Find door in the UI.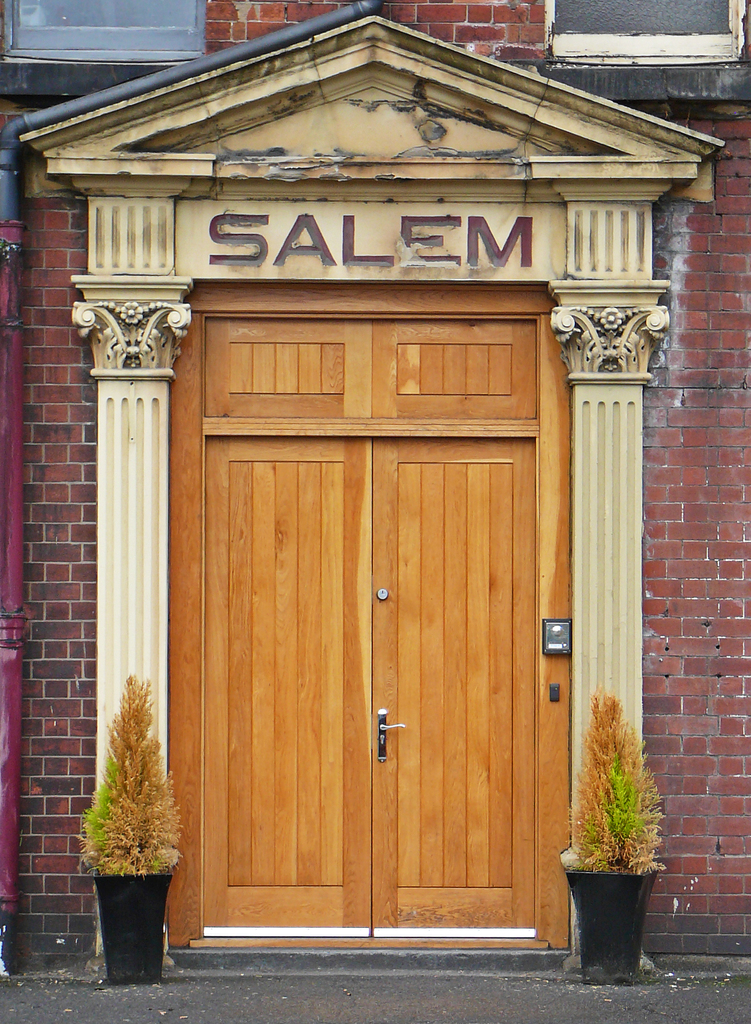
UI element at region(188, 279, 376, 932).
